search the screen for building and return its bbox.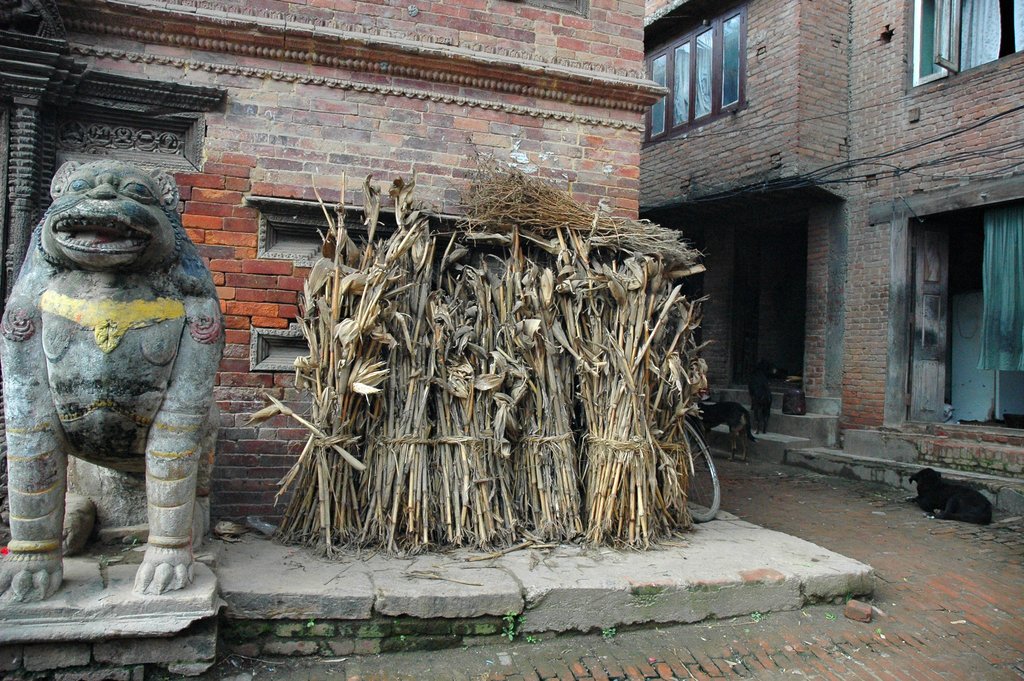
Found: [left=0, top=0, right=669, bottom=531].
